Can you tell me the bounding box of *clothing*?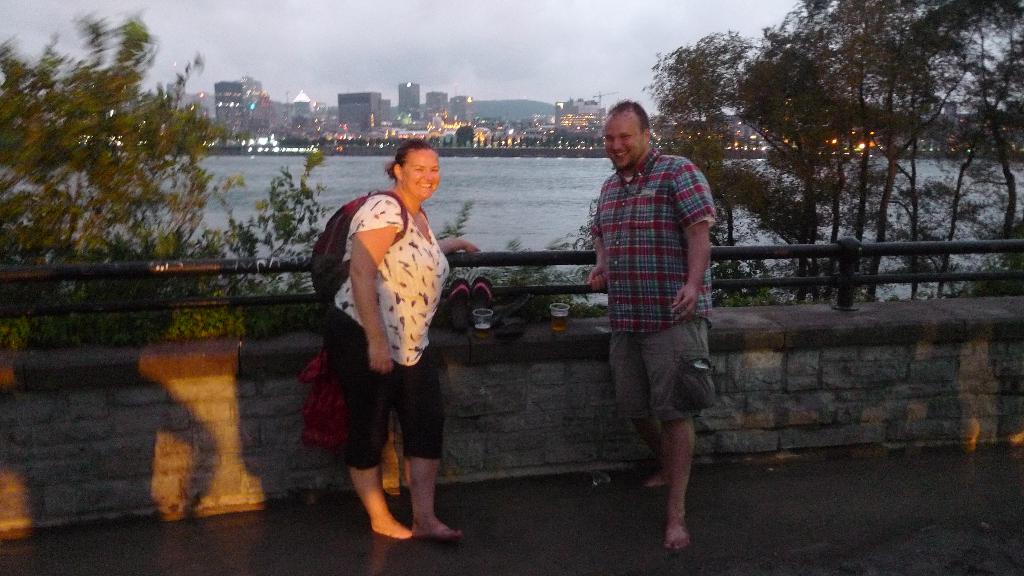
rect(588, 149, 721, 428).
